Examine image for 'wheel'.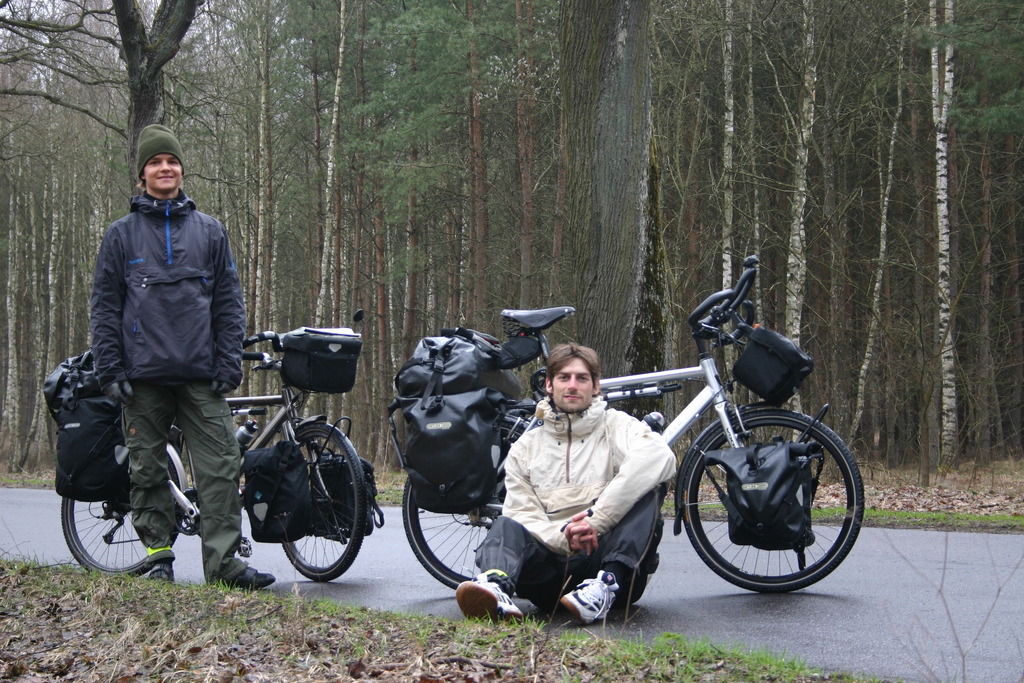
Examination result: bbox=[677, 407, 862, 597].
